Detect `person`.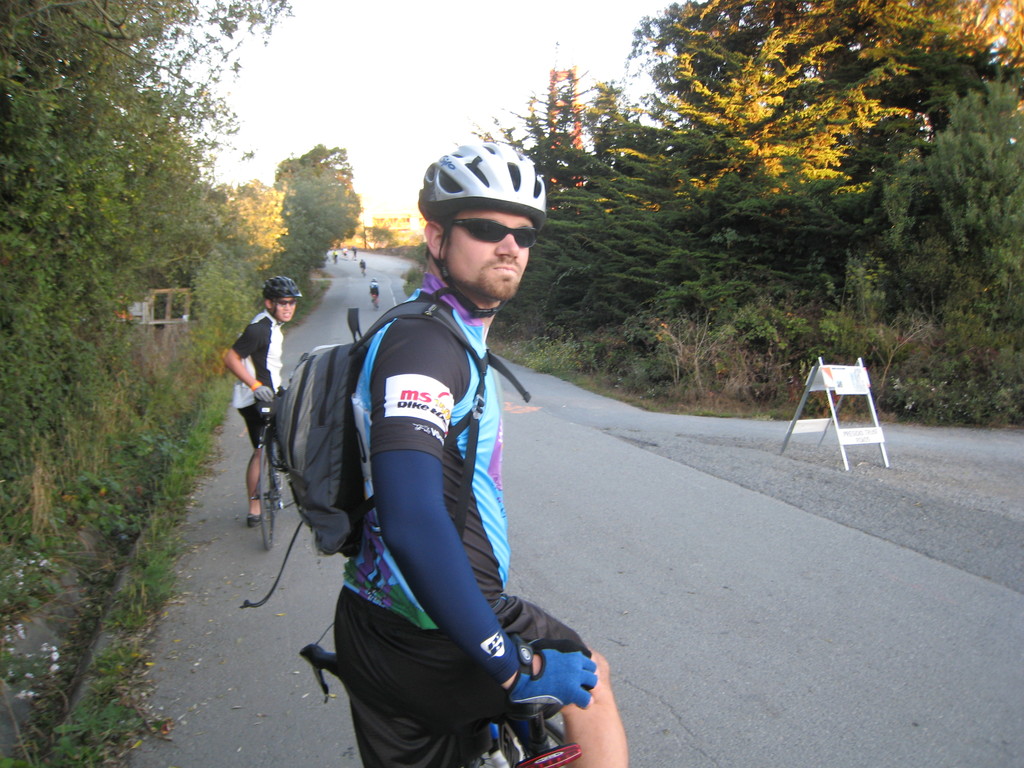
Detected at {"left": 331, "top": 250, "right": 340, "bottom": 270}.
